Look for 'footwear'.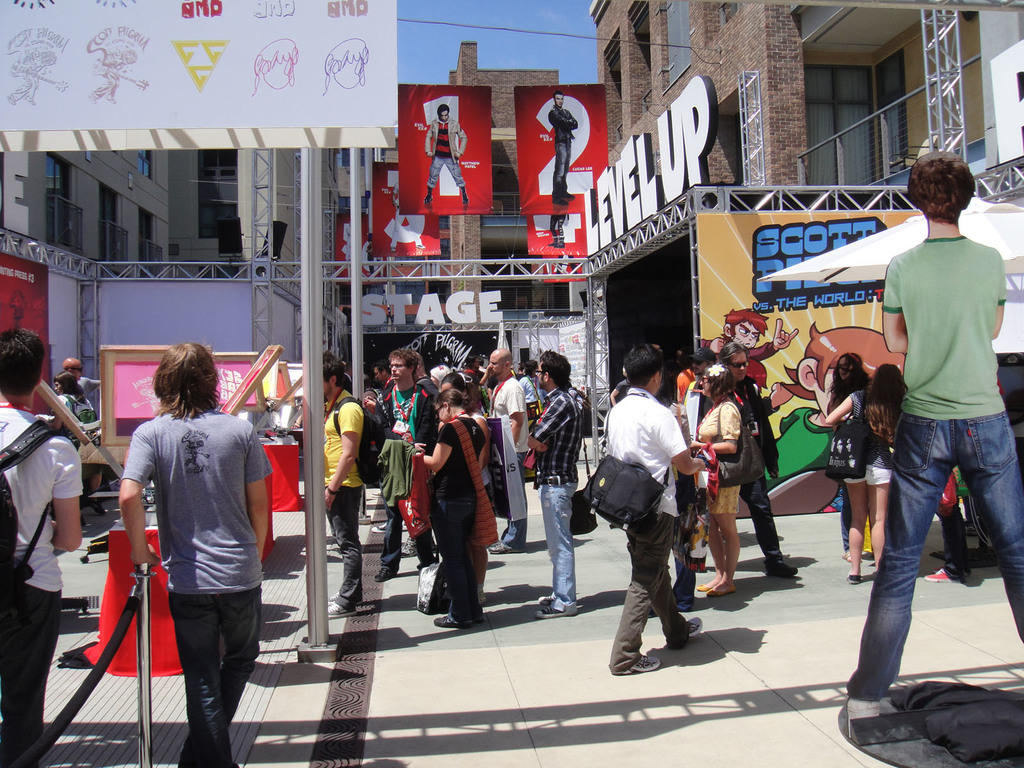
Found: <region>694, 580, 712, 589</region>.
